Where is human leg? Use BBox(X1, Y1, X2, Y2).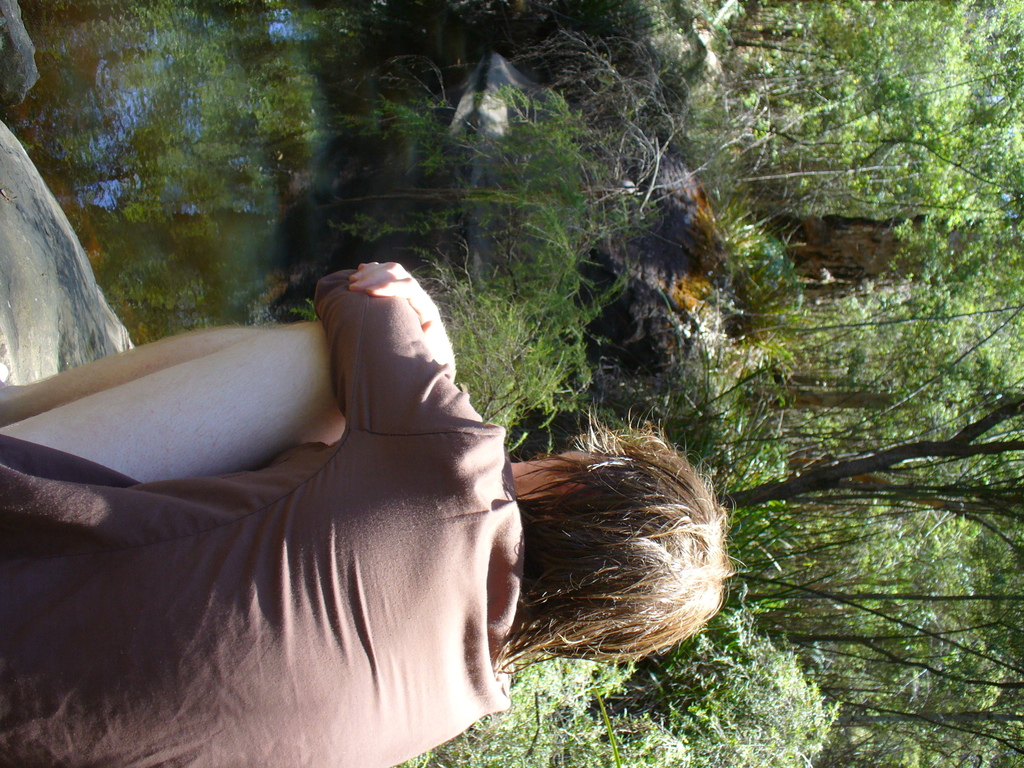
BBox(0, 317, 346, 484).
